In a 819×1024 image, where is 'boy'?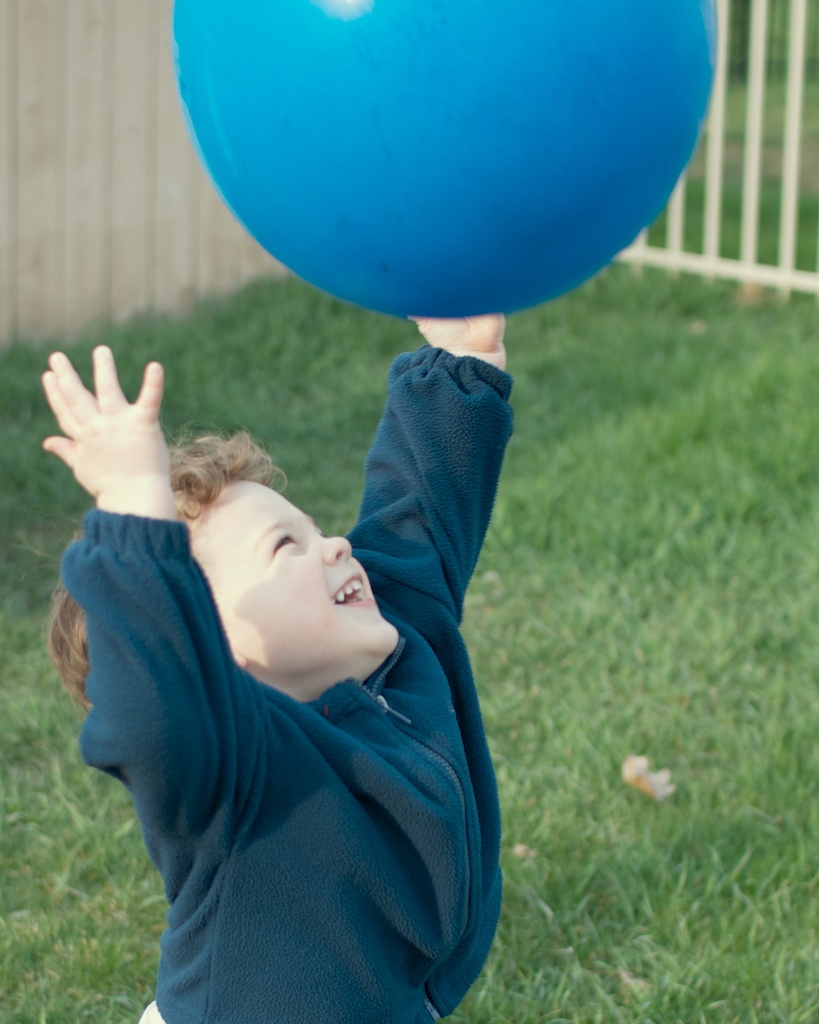
[22,306,523,1023].
